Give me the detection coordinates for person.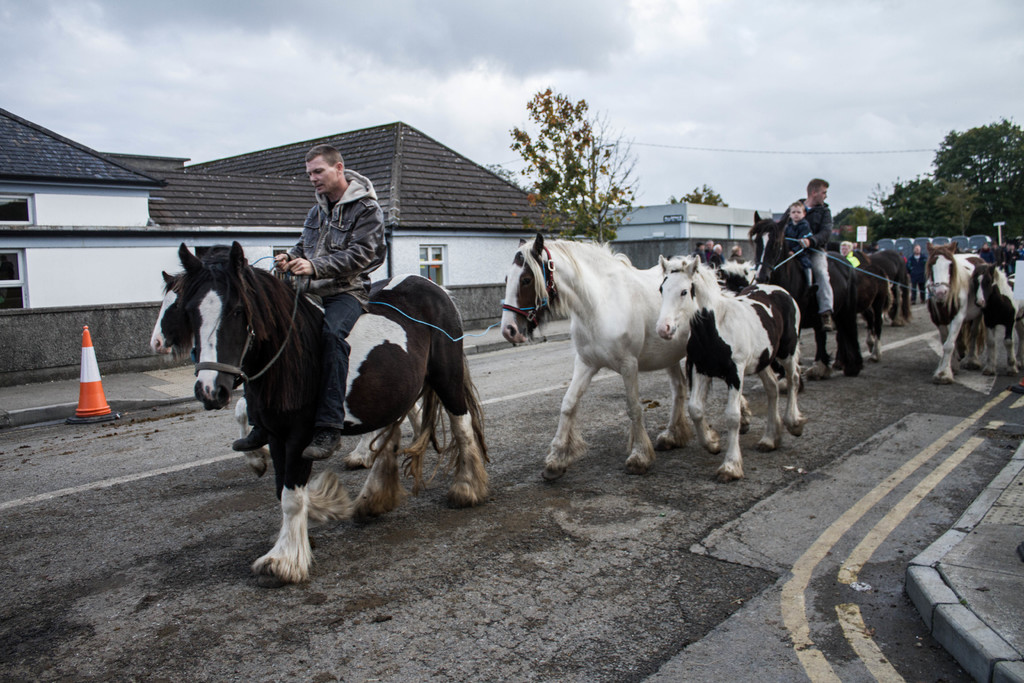
[273, 140, 387, 457].
